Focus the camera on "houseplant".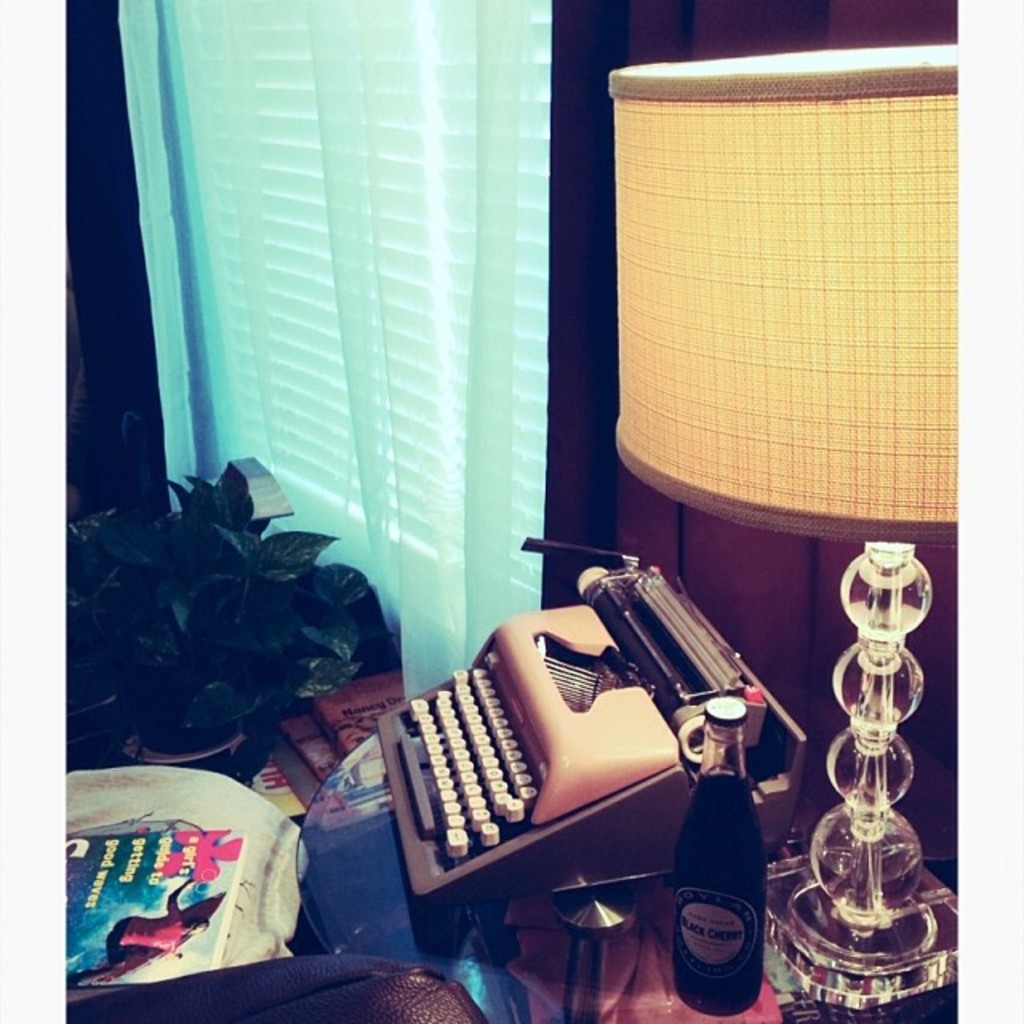
Focus region: x1=67, y1=474, x2=368, y2=766.
